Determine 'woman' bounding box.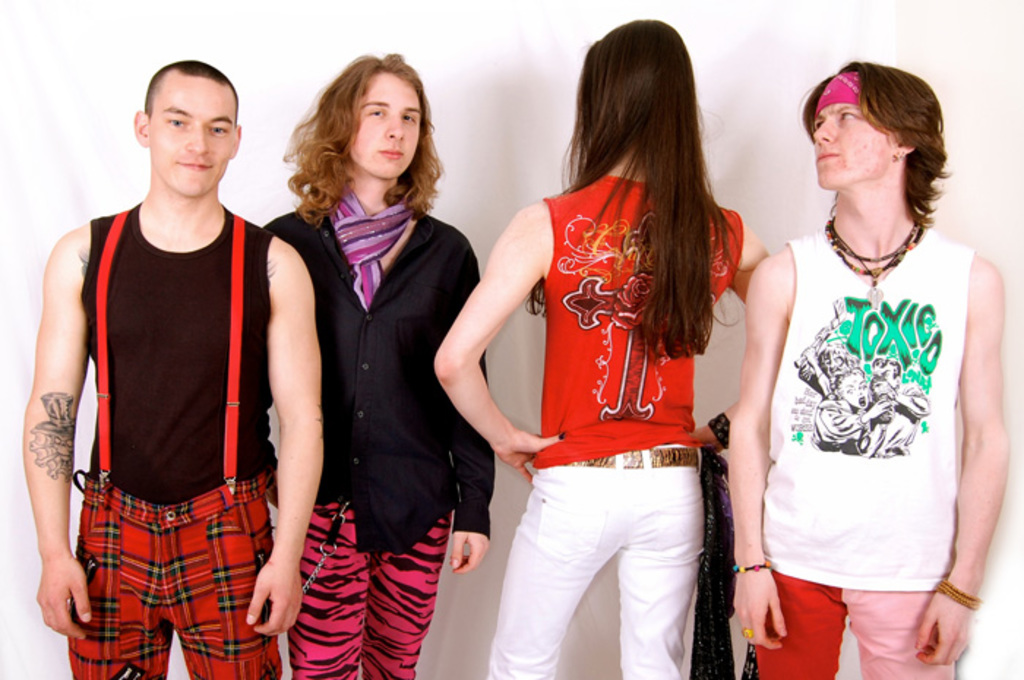
Determined: region(265, 51, 477, 658).
